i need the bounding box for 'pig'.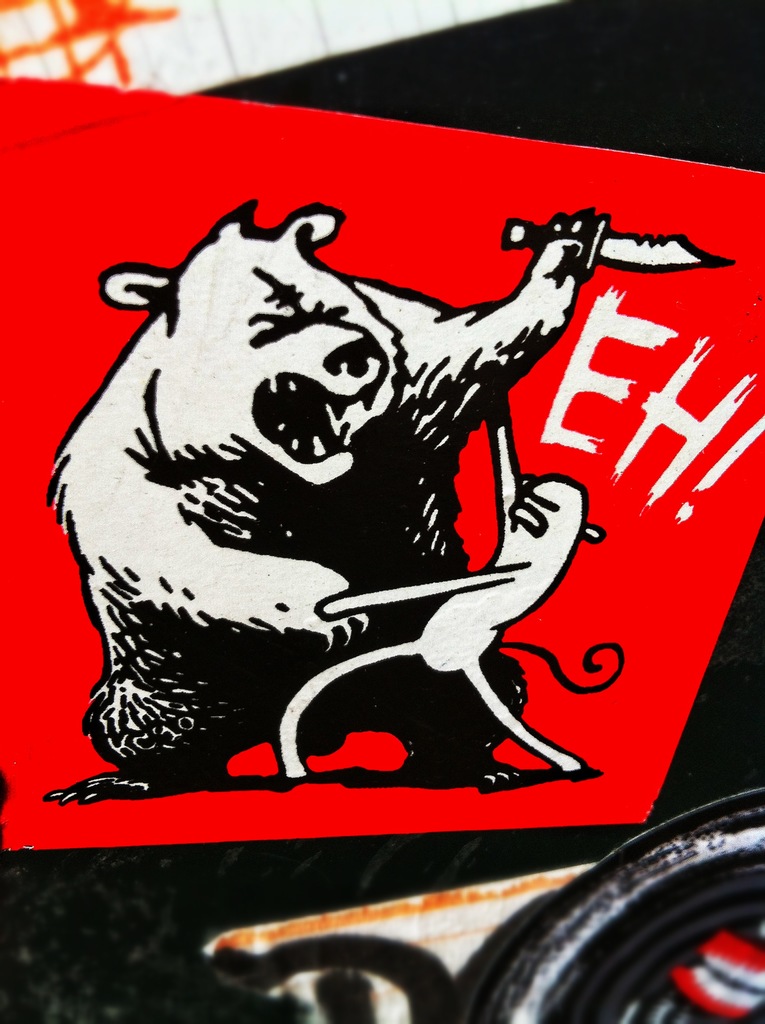
Here it is: locate(40, 190, 604, 801).
